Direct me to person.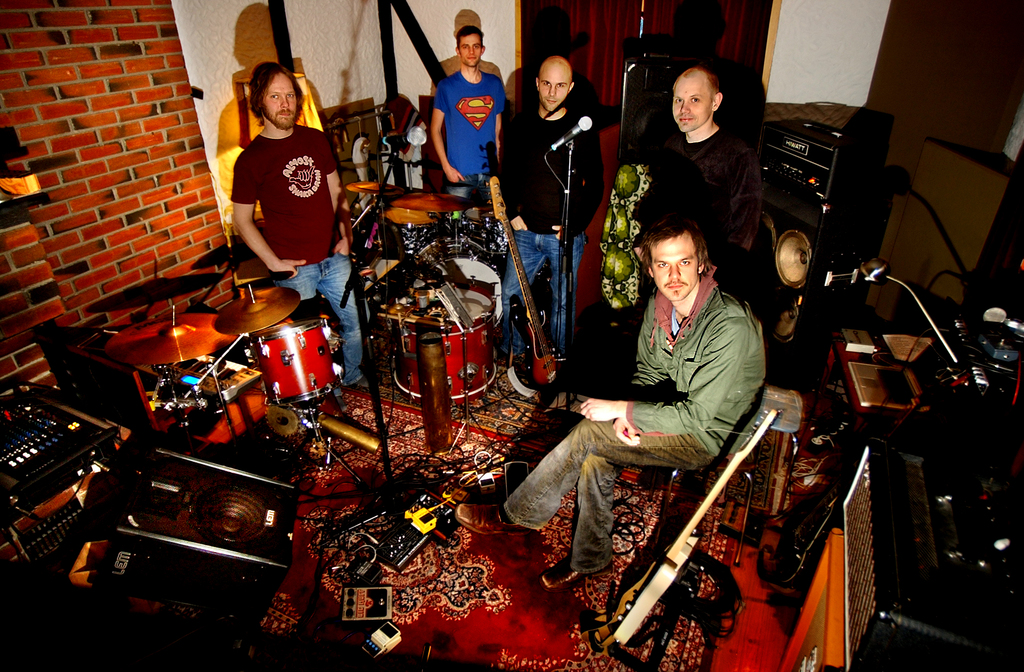
Direction: (488, 54, 606, 368).
